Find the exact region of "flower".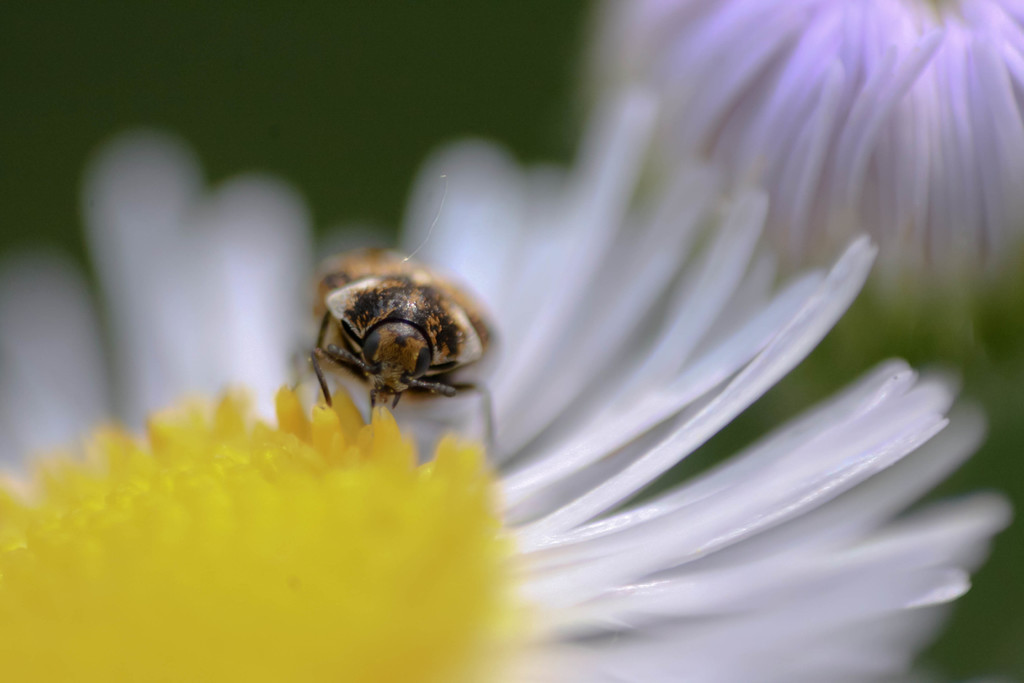
Exact region: box=[0, 89, 1004, 682].
